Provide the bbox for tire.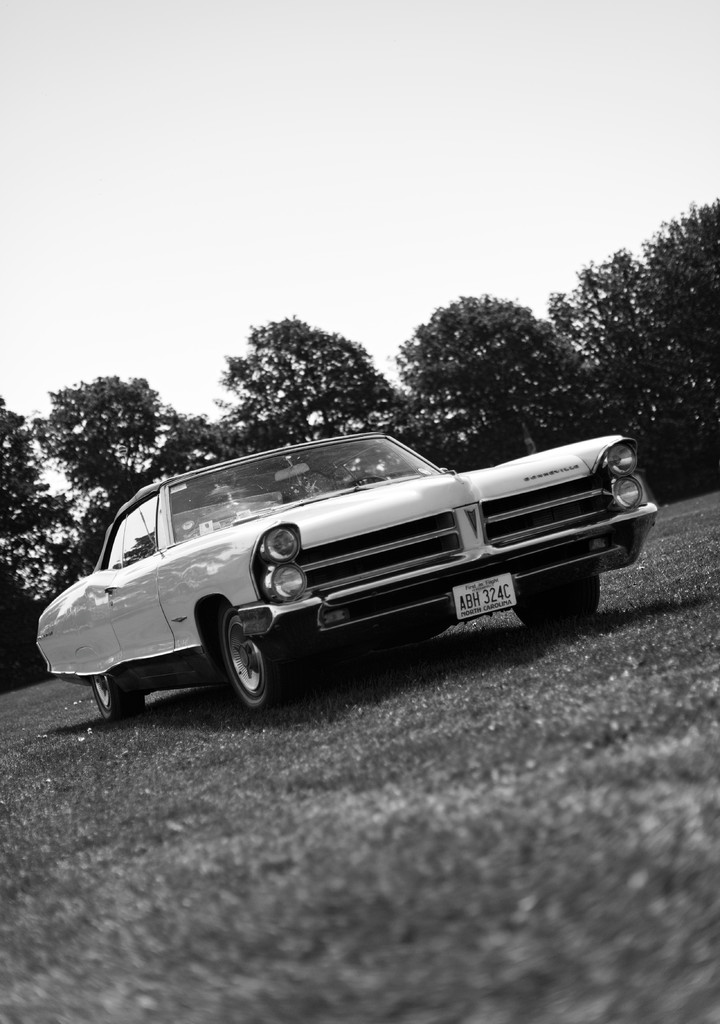
bbox=[214, 607, 283, 716].
